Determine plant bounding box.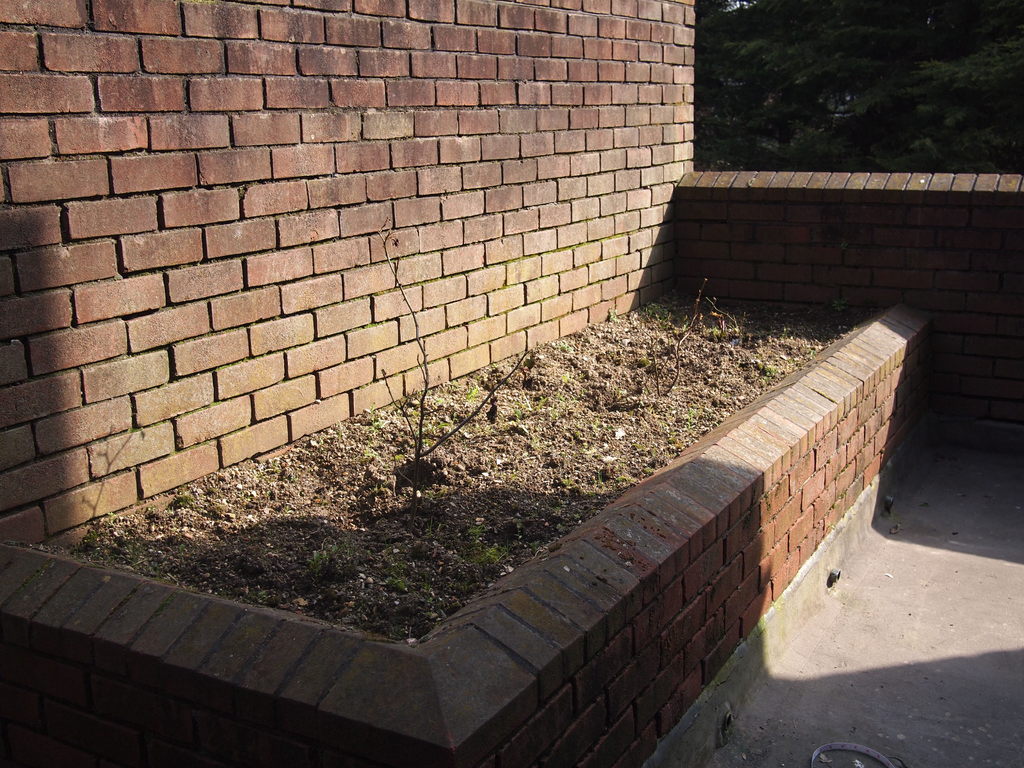
Determined: crop(675, 408, 705, 437).
